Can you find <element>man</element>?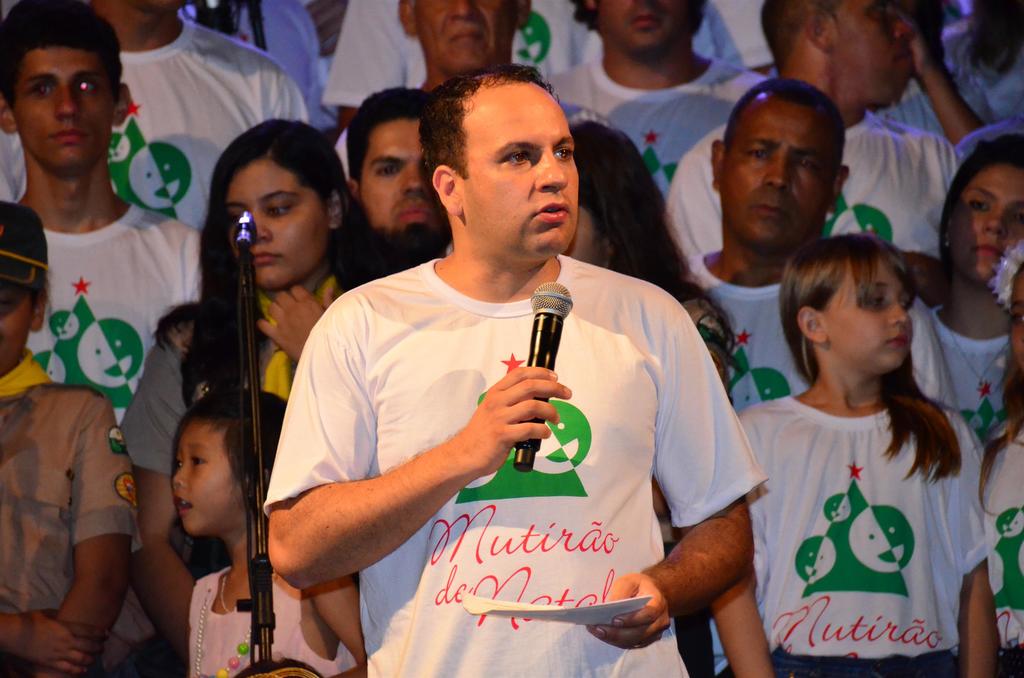
Yes, bounding box: l=321, t=0, r=595, b=127.
